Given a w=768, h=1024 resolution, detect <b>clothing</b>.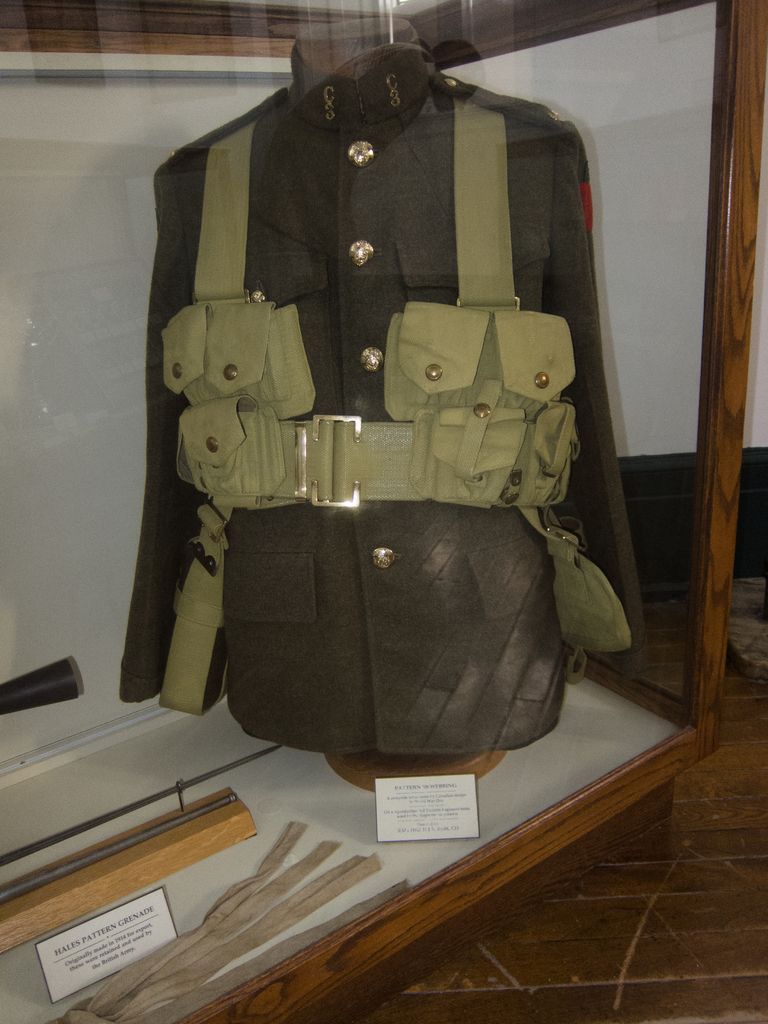
122/73/655/750.
